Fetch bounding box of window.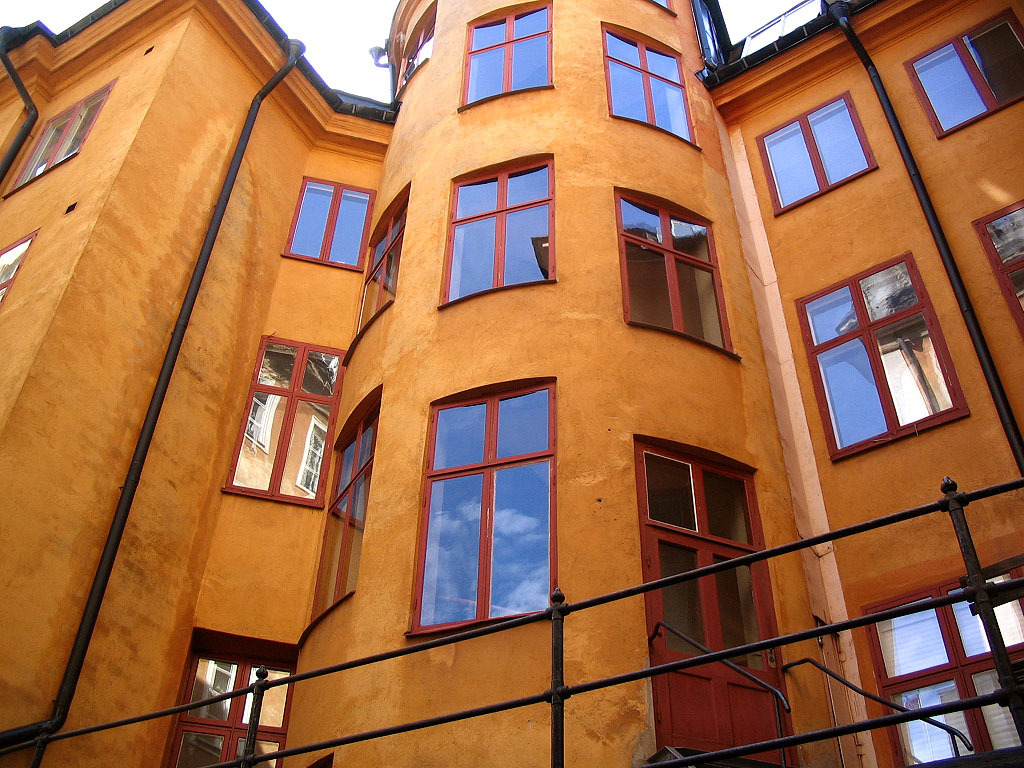
Bbox: (600, 23, 707, 148).
